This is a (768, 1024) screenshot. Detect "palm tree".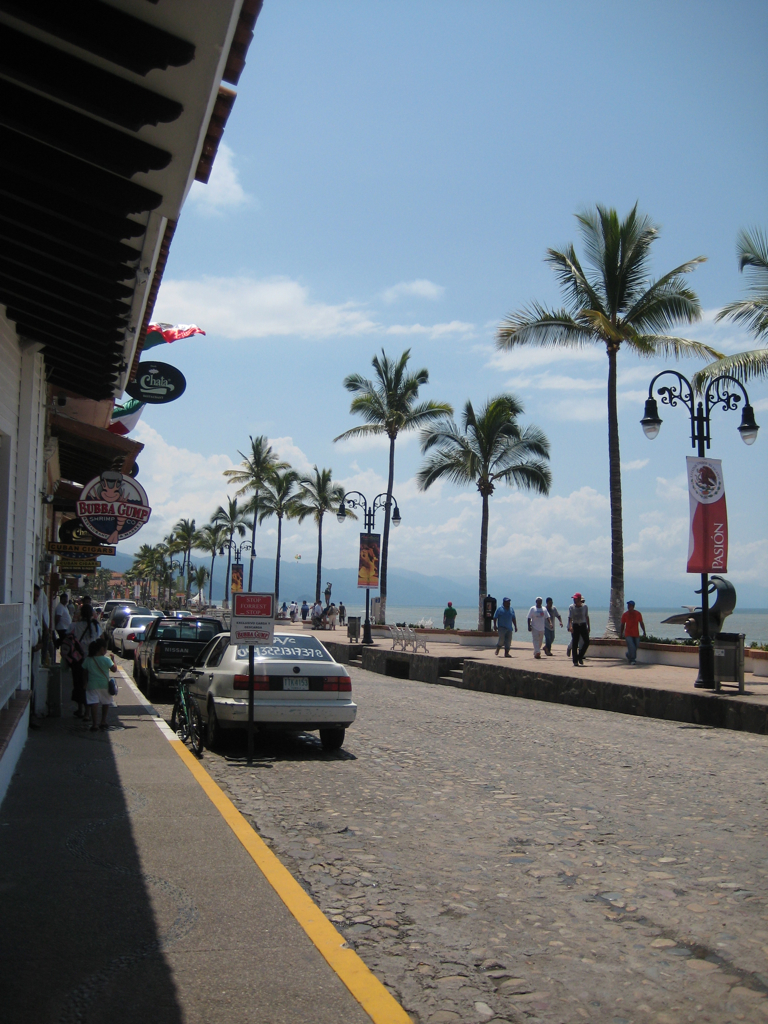
crop(325, 344, 443, 617).
